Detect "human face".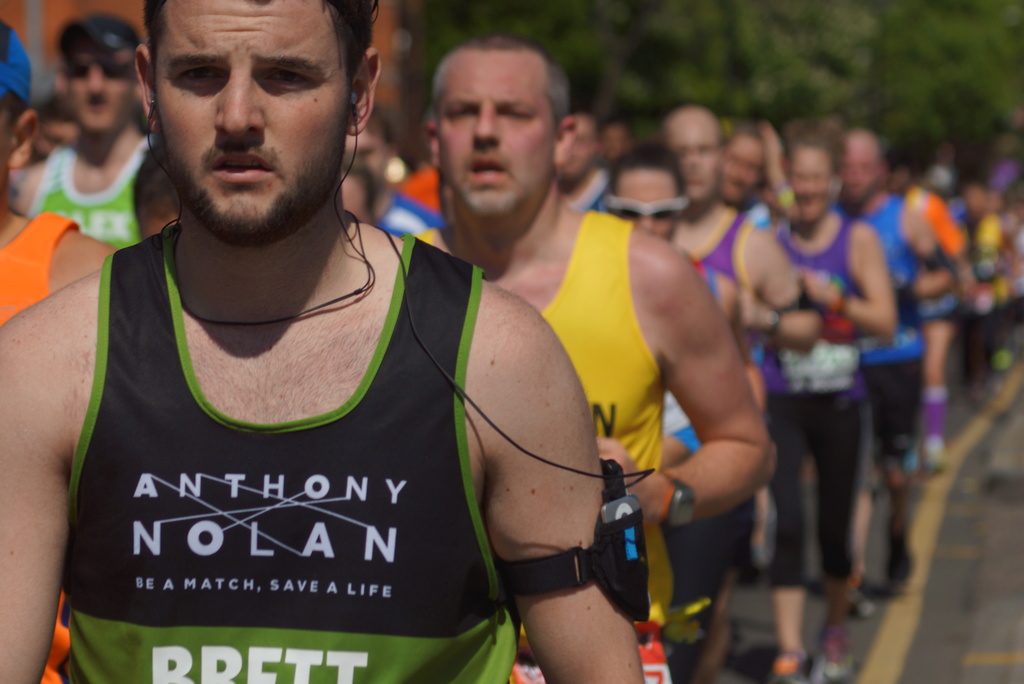
Detected at <bbox>435, 52, 553, 216</bbox>.
